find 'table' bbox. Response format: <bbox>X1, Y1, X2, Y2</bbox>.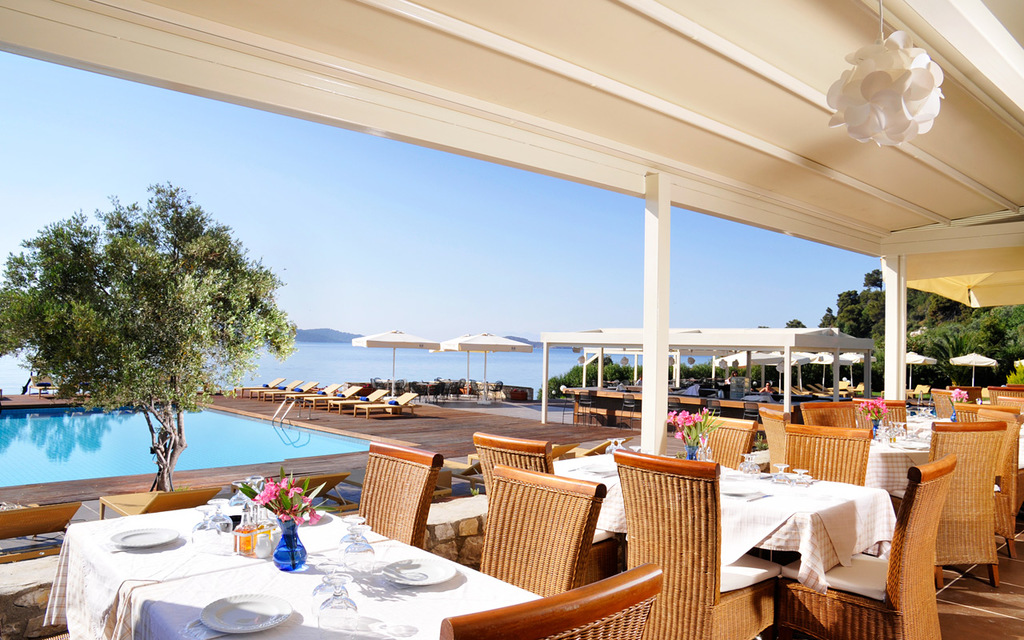
<bbox>892, 398, 950, 446</bbox>.
